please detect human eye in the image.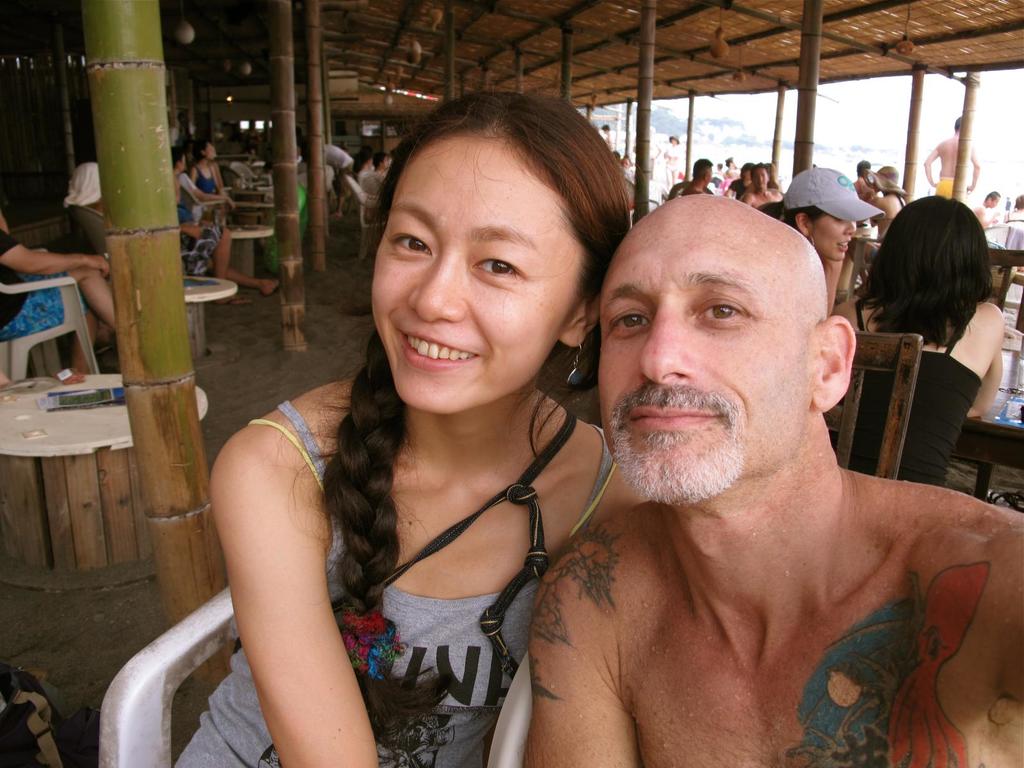
bbox(607, 305, 650, 338).
